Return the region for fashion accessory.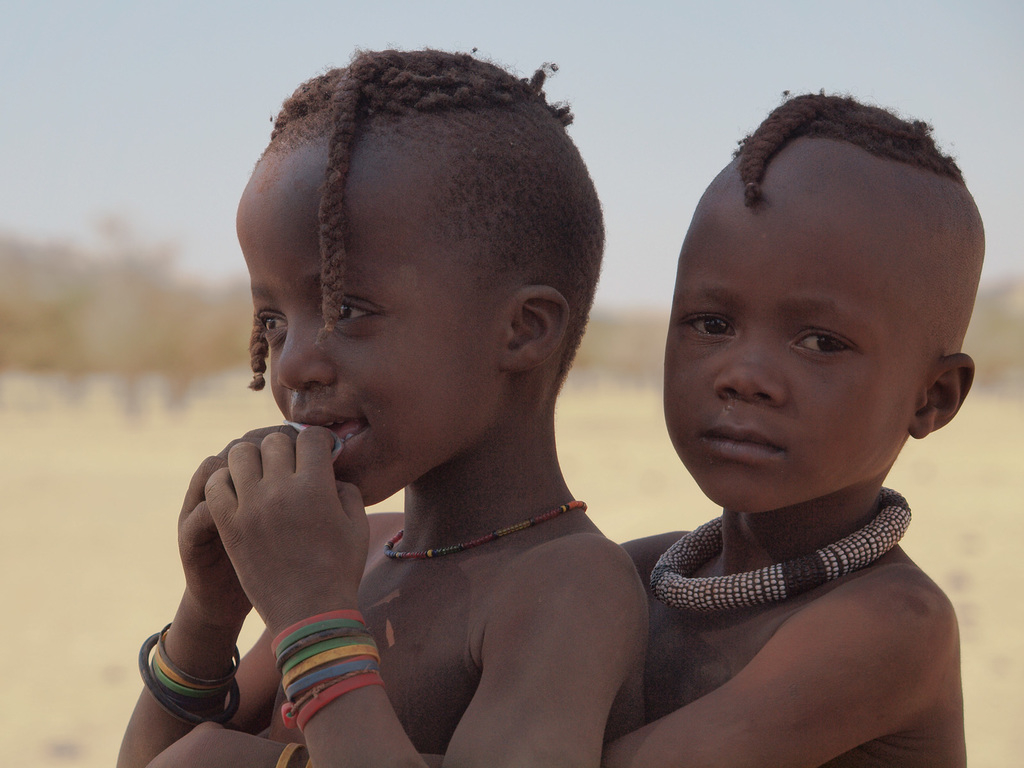
l=650, t=488, r=912, b=610.
